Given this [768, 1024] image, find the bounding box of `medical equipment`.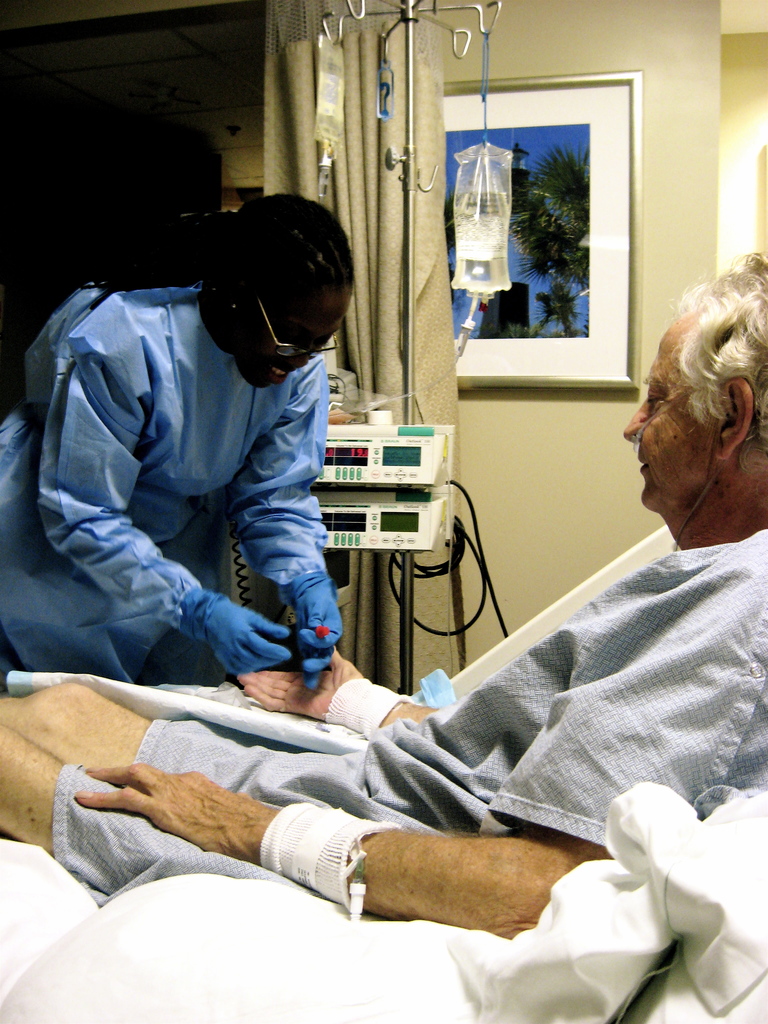
crop(319, 0, 504, 696).
